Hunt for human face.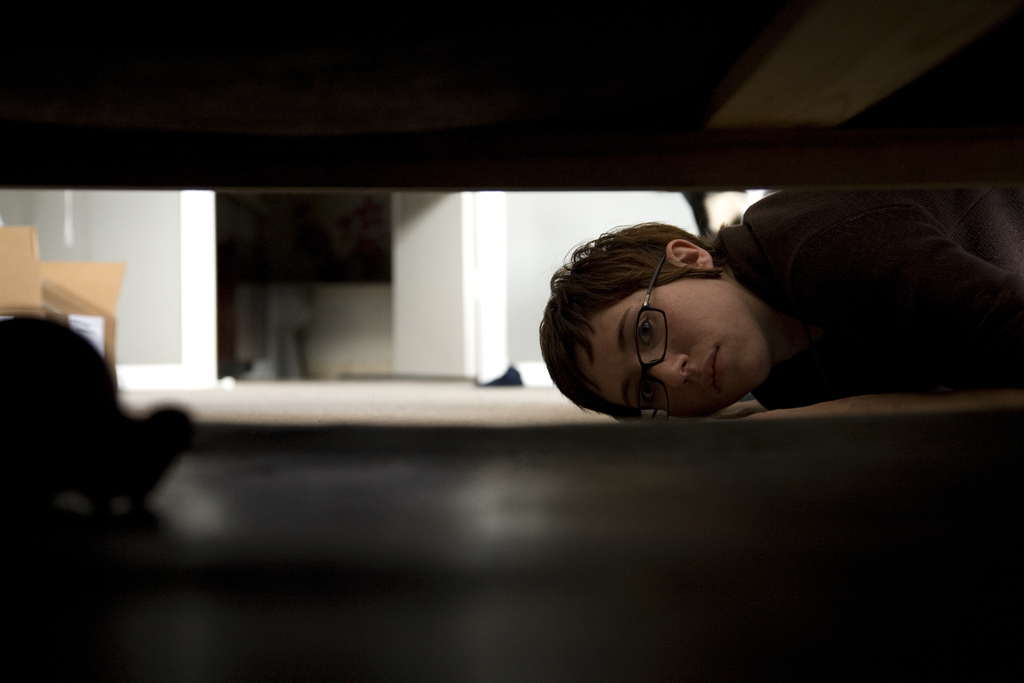
Hunted down at 569 277 767 413.
